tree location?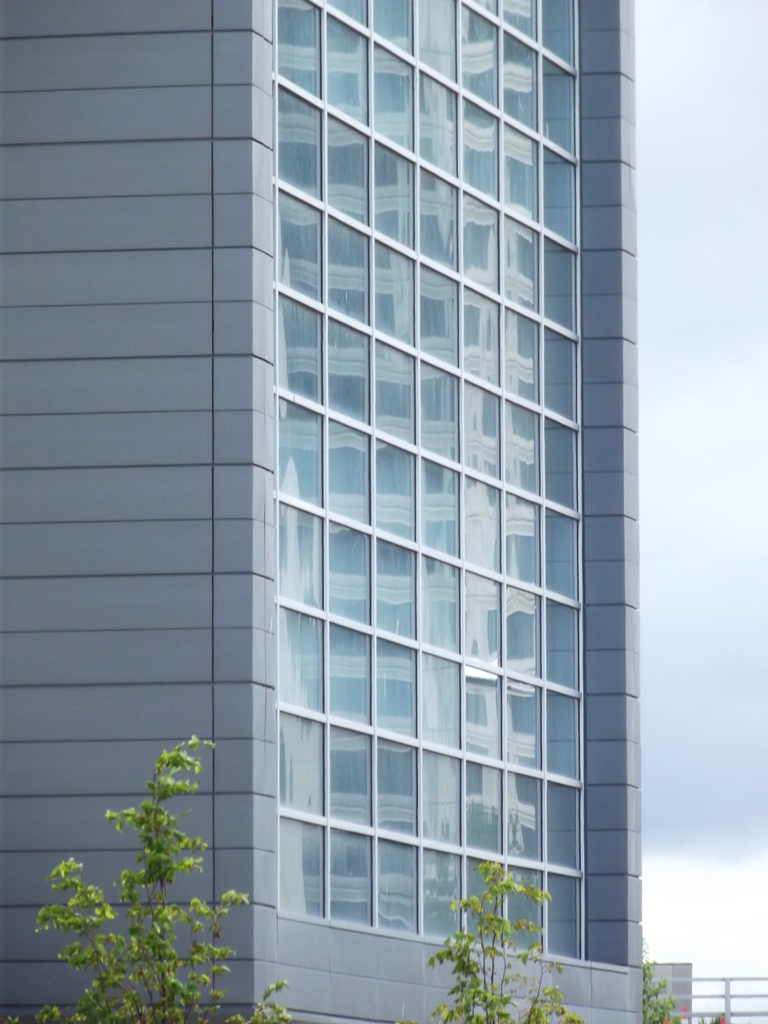
box=[16, 740, 289, 1023]
